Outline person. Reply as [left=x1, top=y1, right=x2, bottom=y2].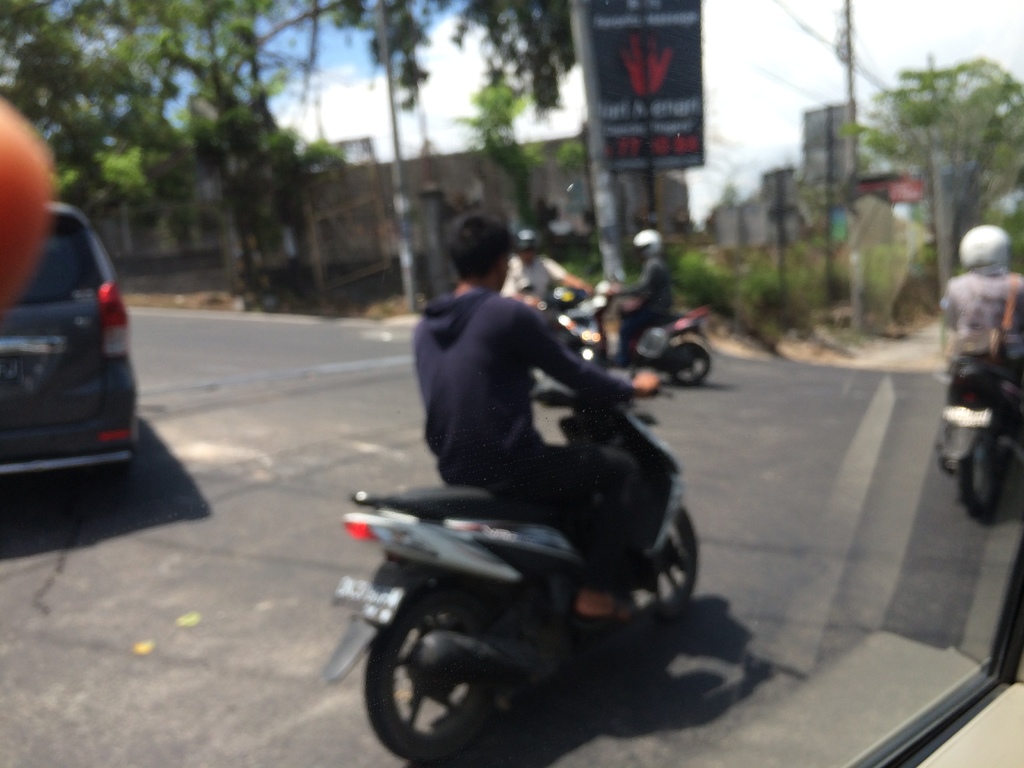
[left=601, top=237, right=687, bottom=364].
